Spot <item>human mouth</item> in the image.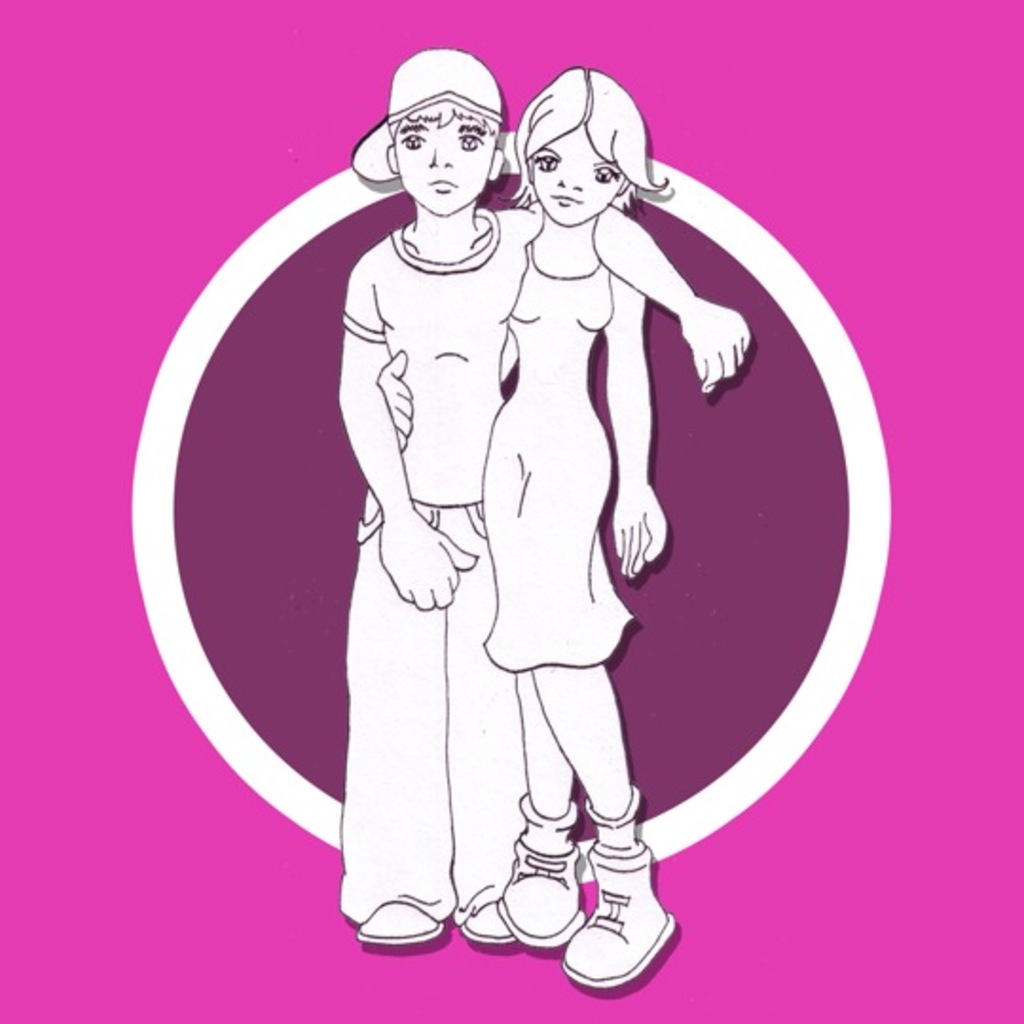
<item>human mouth</item> found at bbox(423, 173, 455, 199).
